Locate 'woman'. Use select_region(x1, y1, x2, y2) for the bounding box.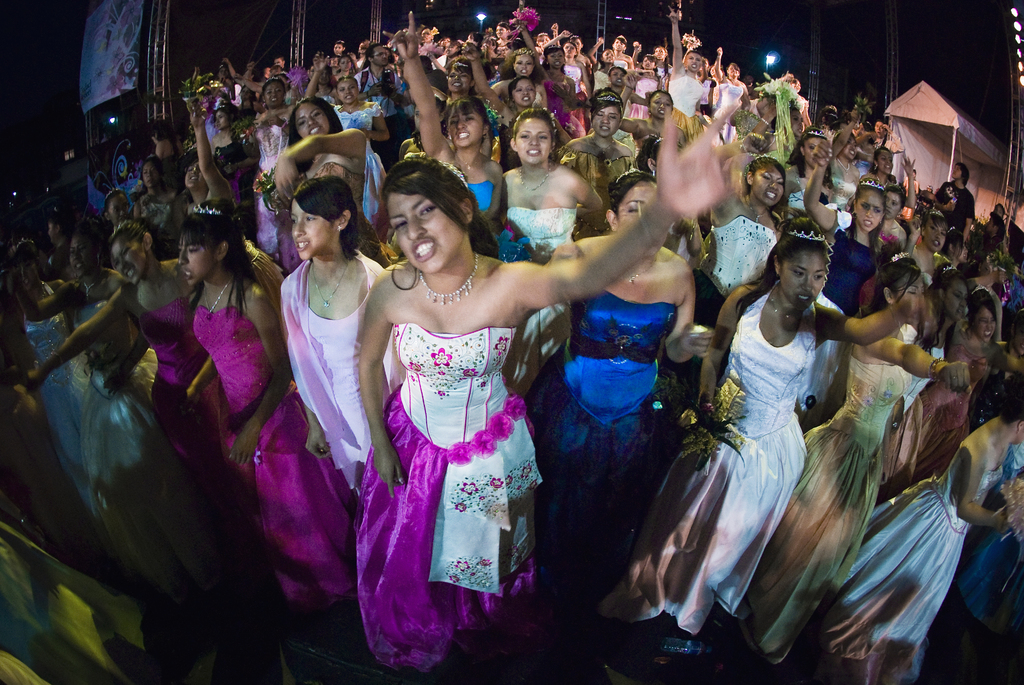
select_region(876, 284, 1023, 489).
